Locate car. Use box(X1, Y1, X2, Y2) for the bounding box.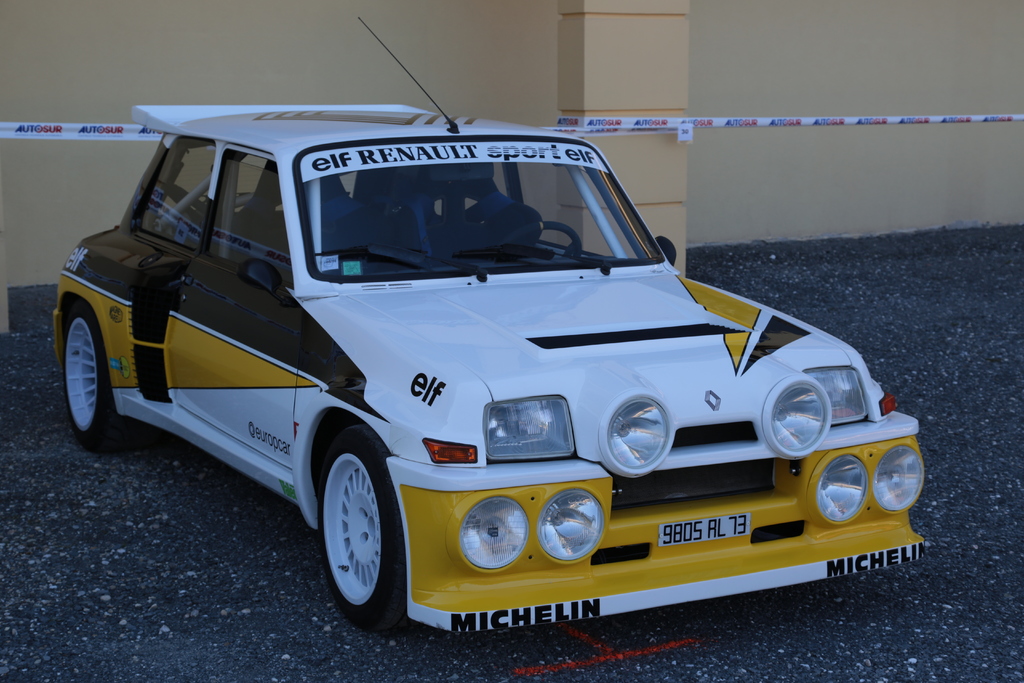
box(52, 17, 929, 635).
